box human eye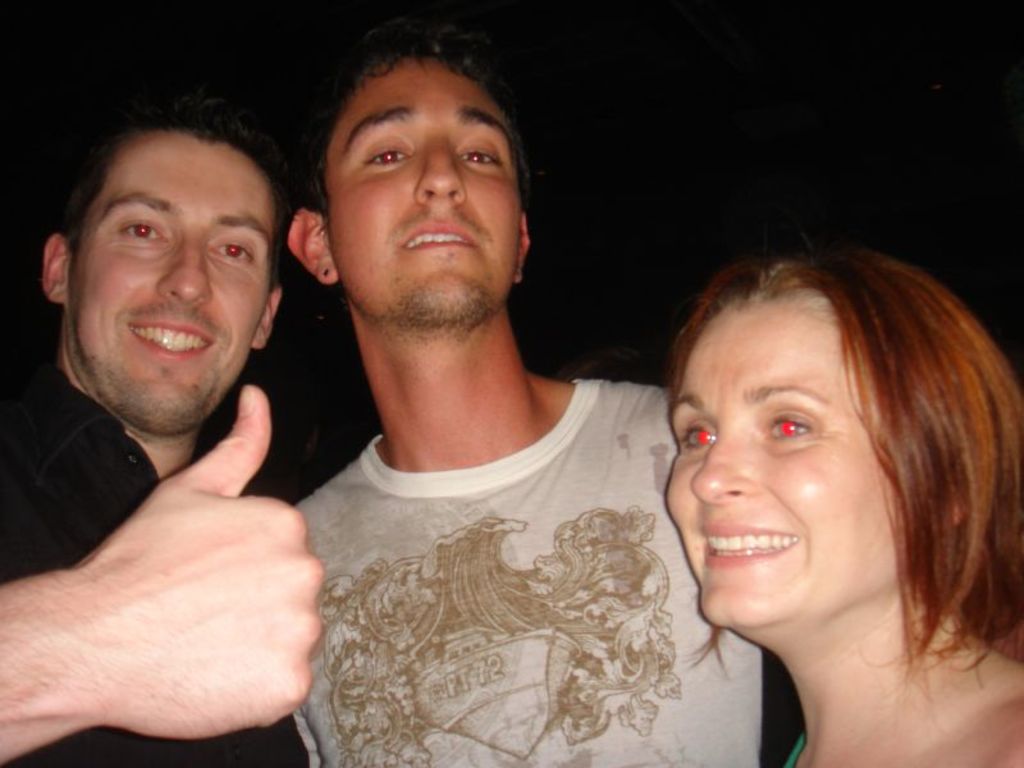
Rect(118, 214, 175, 244)
